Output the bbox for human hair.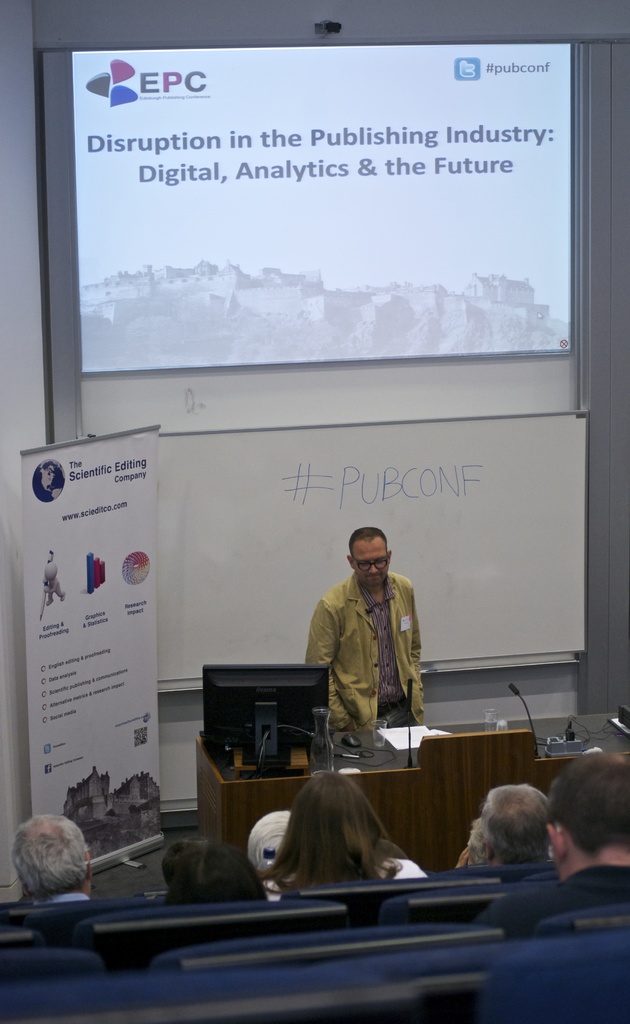
163,841,227,886.
